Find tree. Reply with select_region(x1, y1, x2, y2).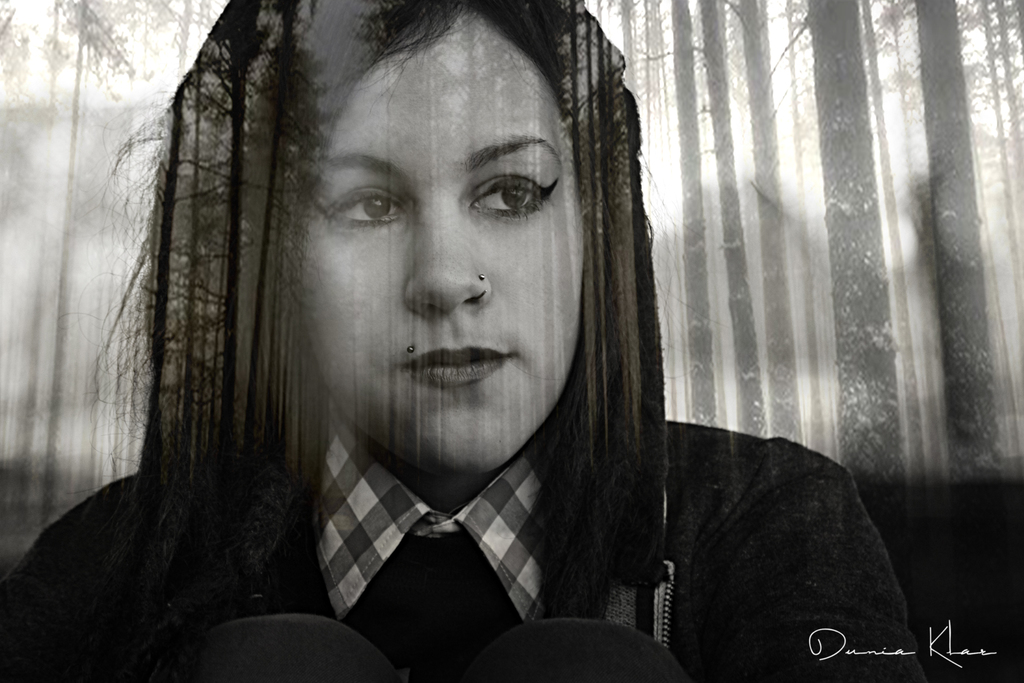
select_region(959, 0, 1023, 400).
